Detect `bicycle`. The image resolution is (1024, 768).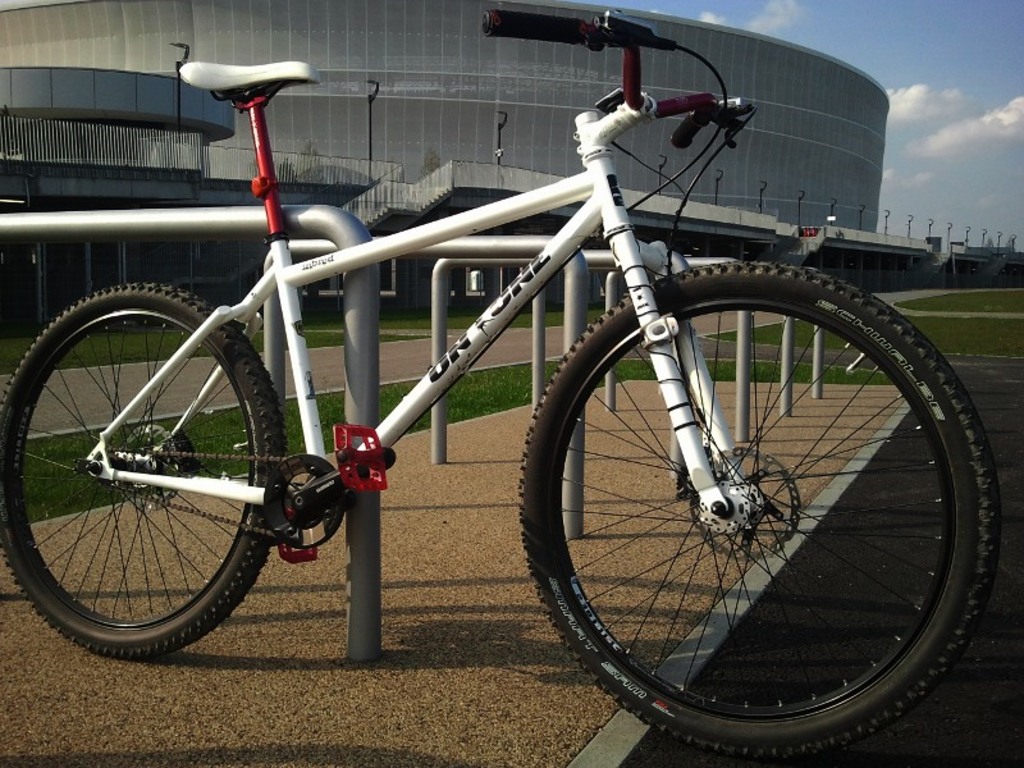
[x1=23, y1=18, x2=983, y2=719].
